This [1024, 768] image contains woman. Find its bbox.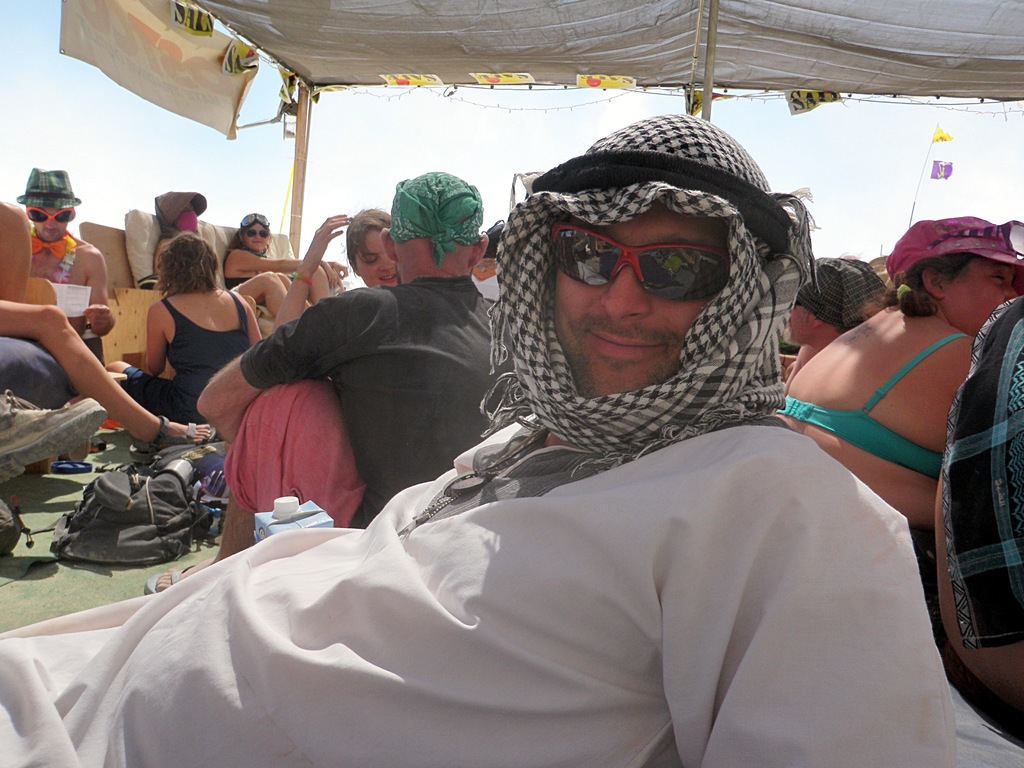
(769,214,1023,637).
